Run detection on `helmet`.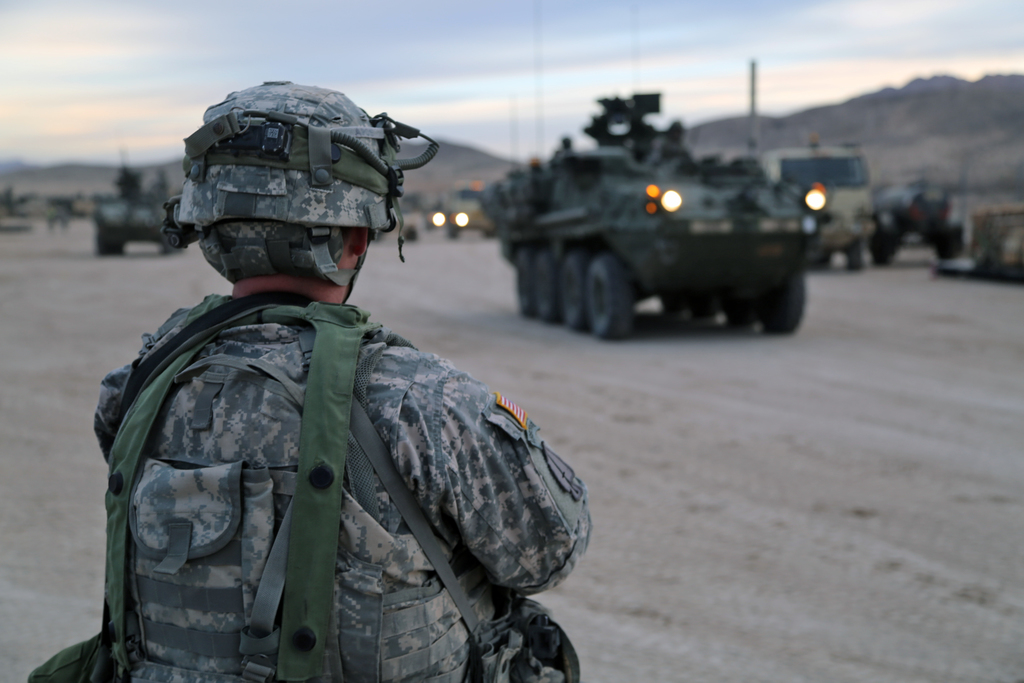
Result: left=170, top=93, right=412, bottom=295.
